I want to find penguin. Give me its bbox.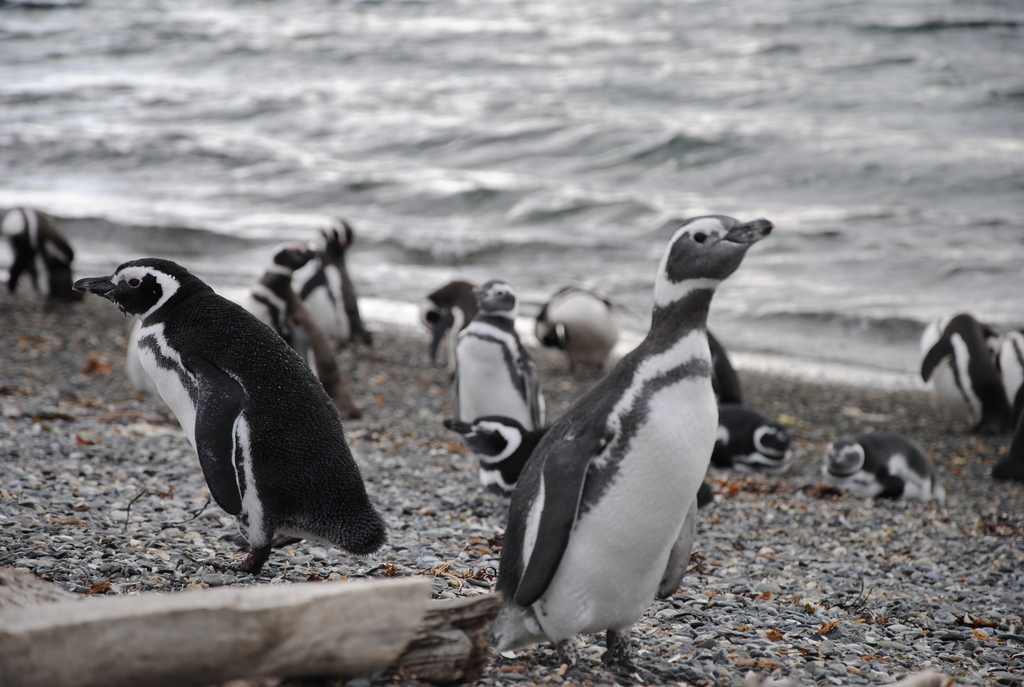
0 204 82 314.
